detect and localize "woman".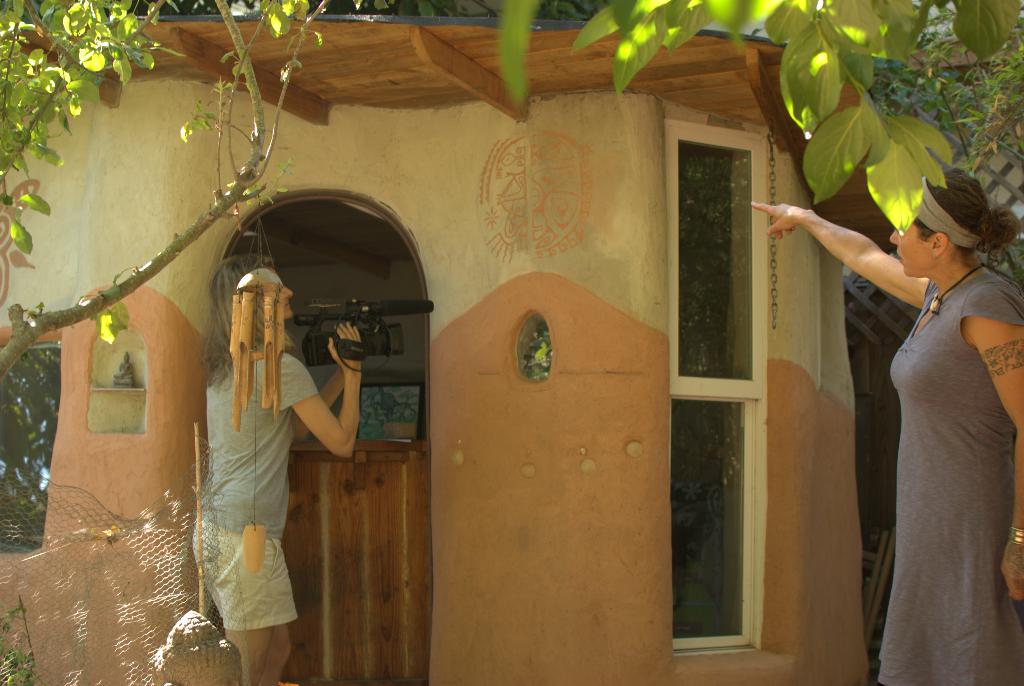
Localized at [739,182,1023,685].
